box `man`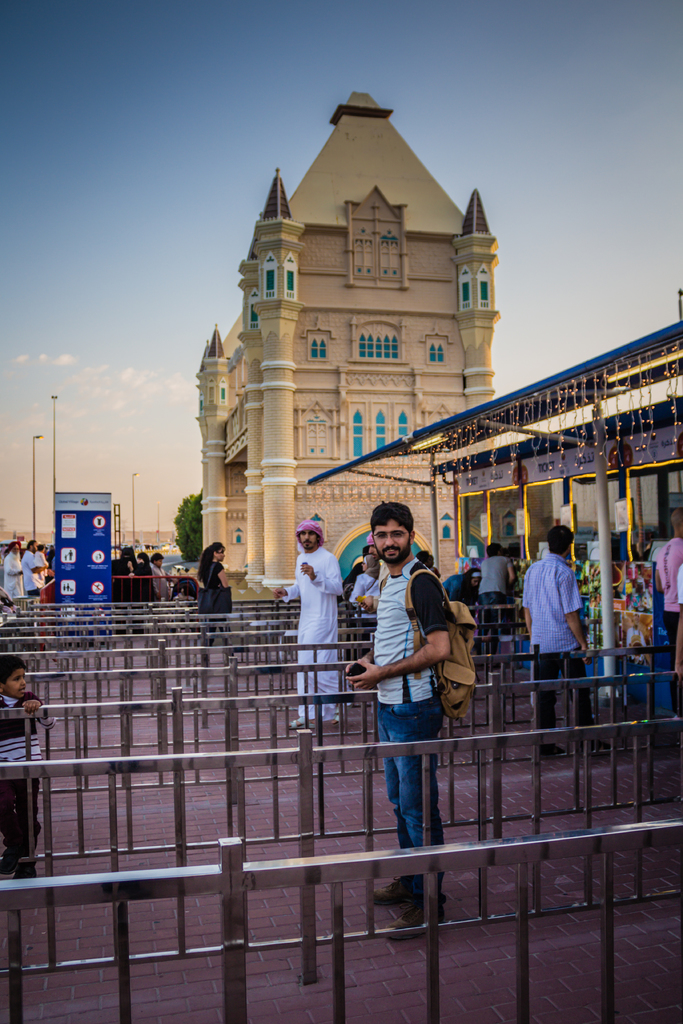
[x1=31, y1=536, x2=50, y2=572]
